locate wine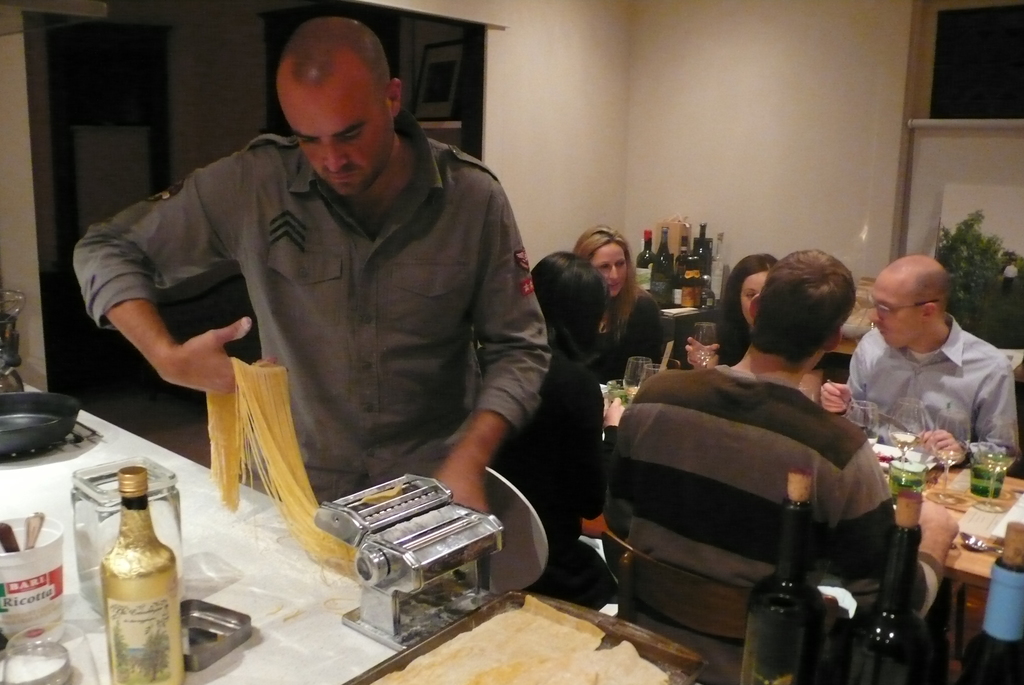
[x1=887, y1=431, x2=922, y2=449]
